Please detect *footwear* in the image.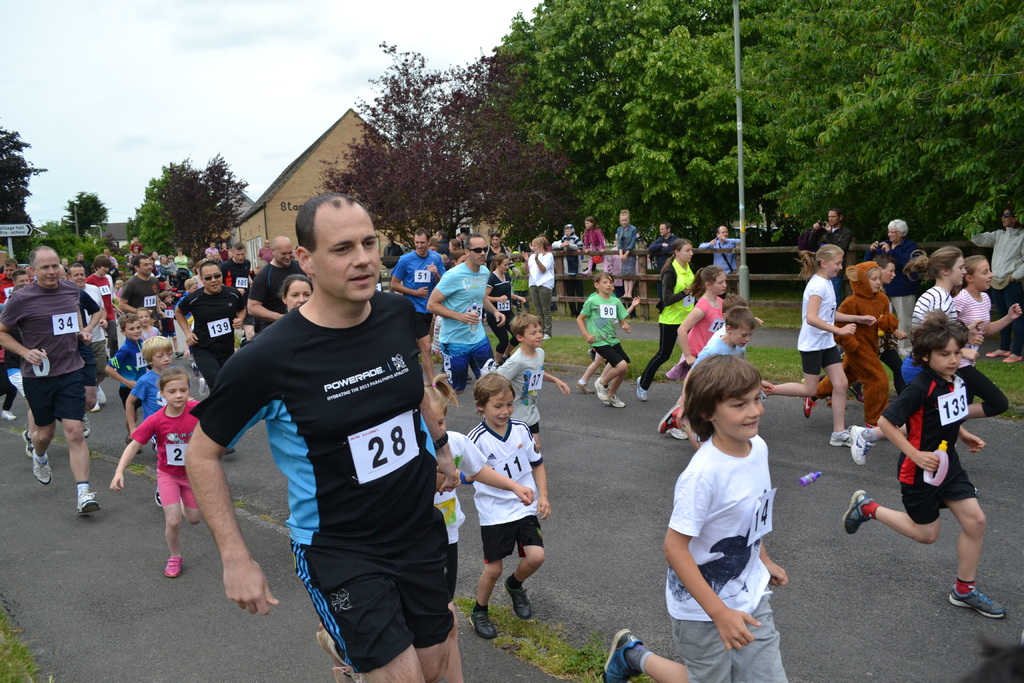
<bbox>628, 294, 632, 298</bbox>.
